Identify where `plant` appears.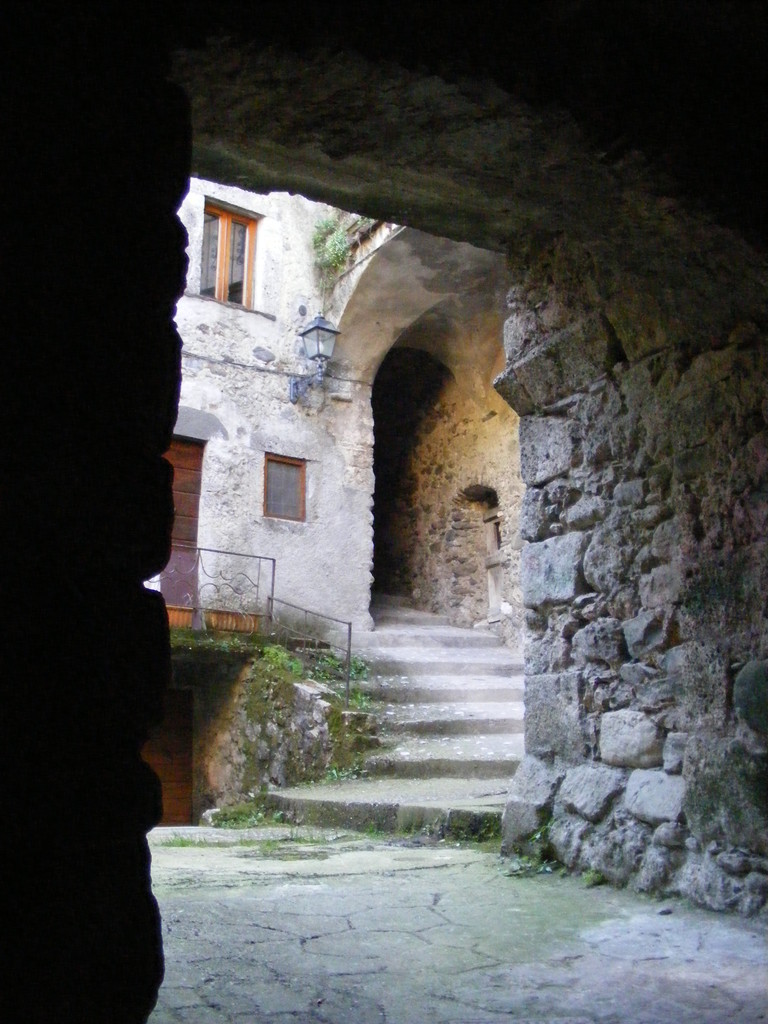
Appears at (left=307, top=639, right=375, bottom=719).
